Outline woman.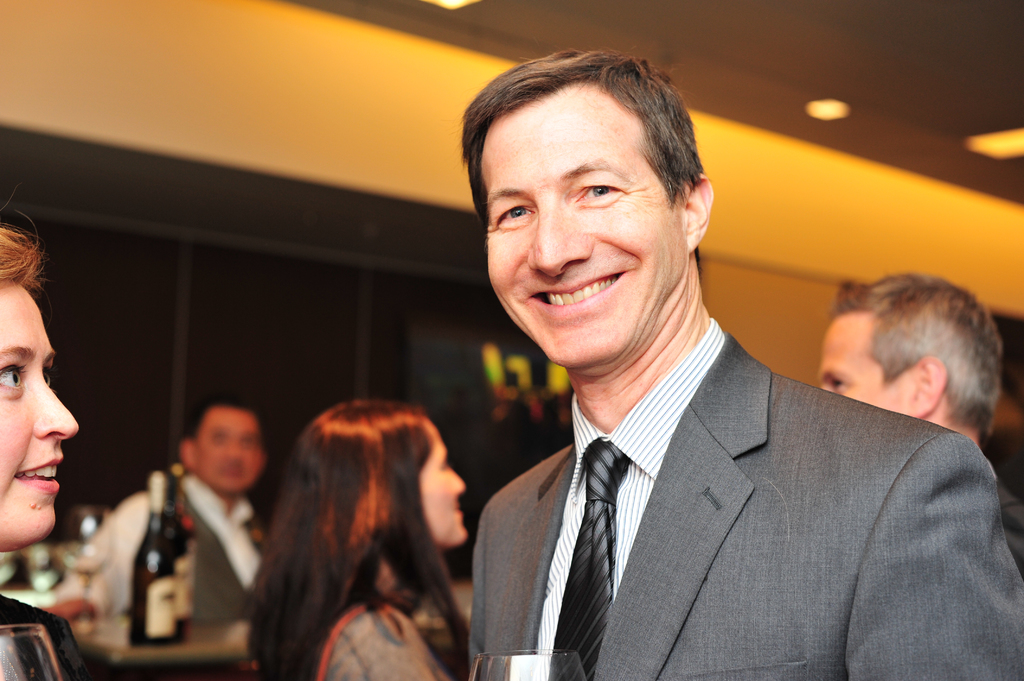
Outline: bbox(212, 373, 502, 673).
